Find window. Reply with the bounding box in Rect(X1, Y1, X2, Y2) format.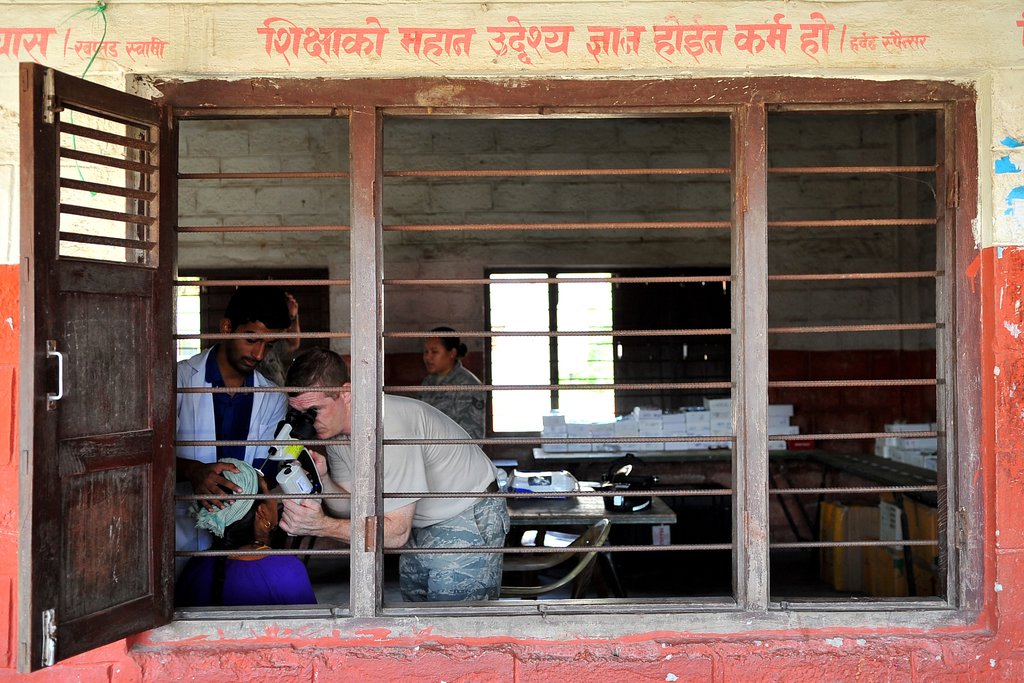
Rect(11, 58, 977, 678).
